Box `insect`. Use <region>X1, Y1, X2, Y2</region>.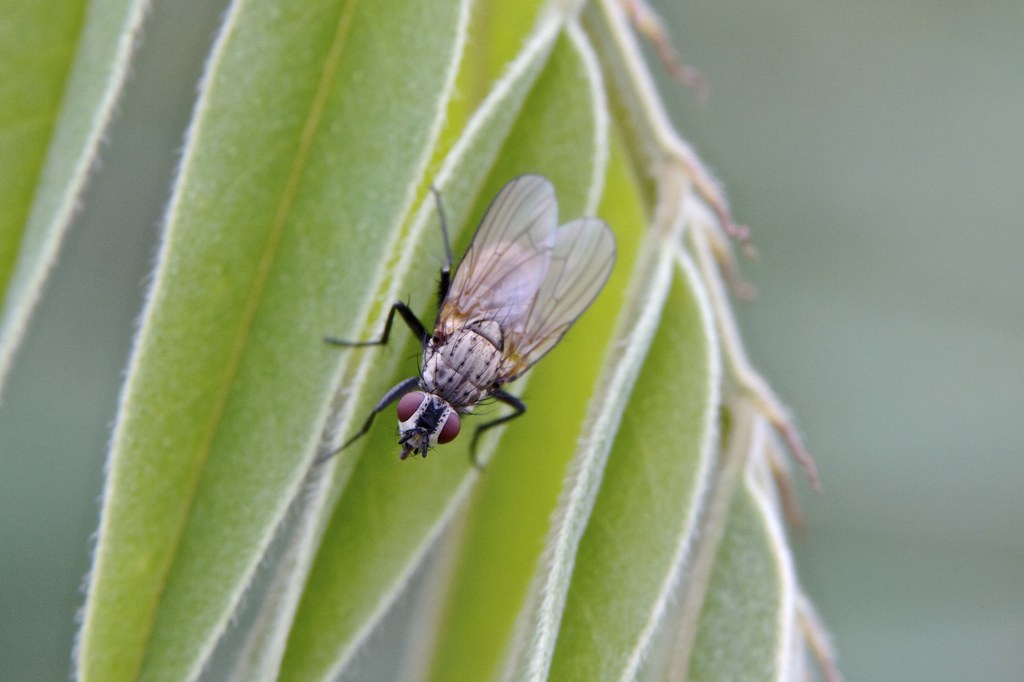
<region>305, 168, 623, 478</region>.
